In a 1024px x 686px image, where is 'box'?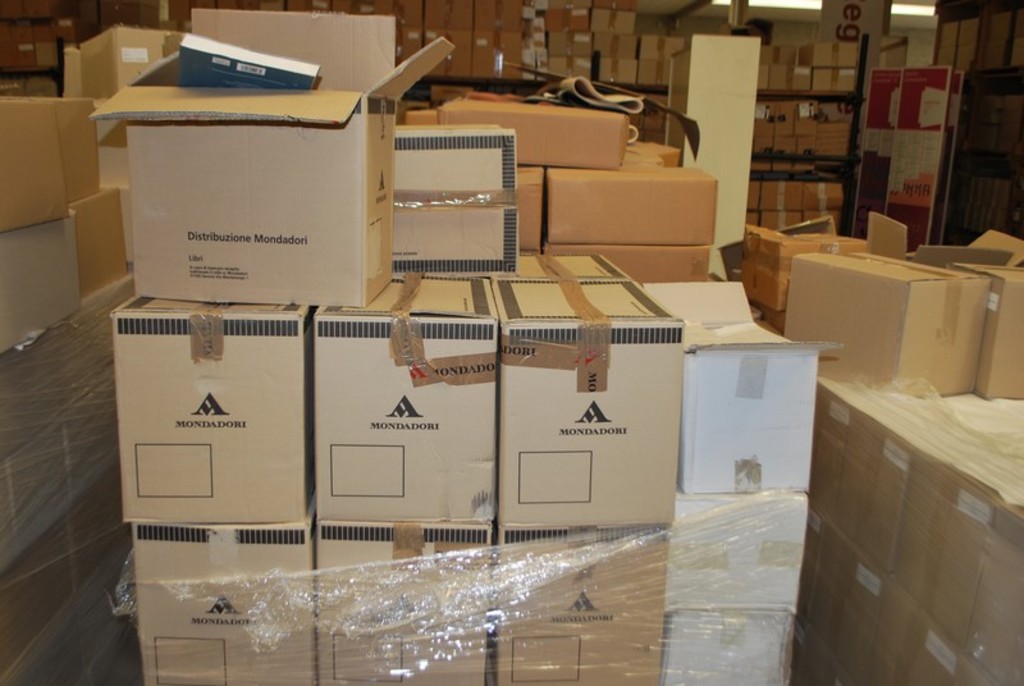
88 9 451 310.
